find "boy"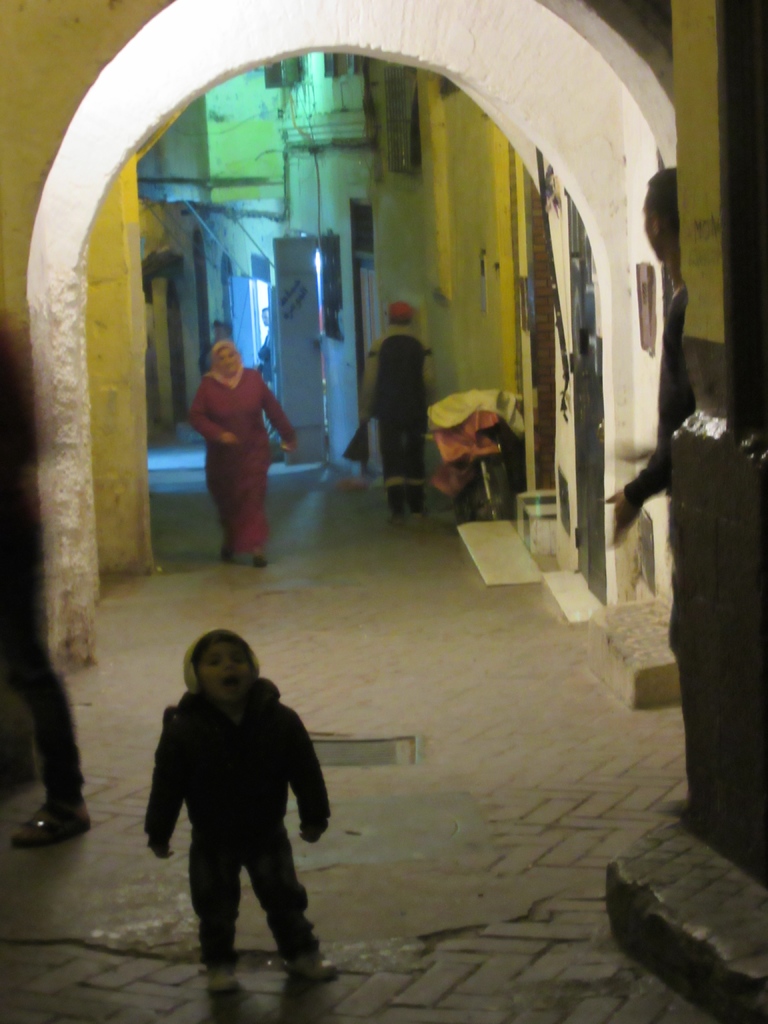
<bbox>134, 613, 349, 982</bbox>
